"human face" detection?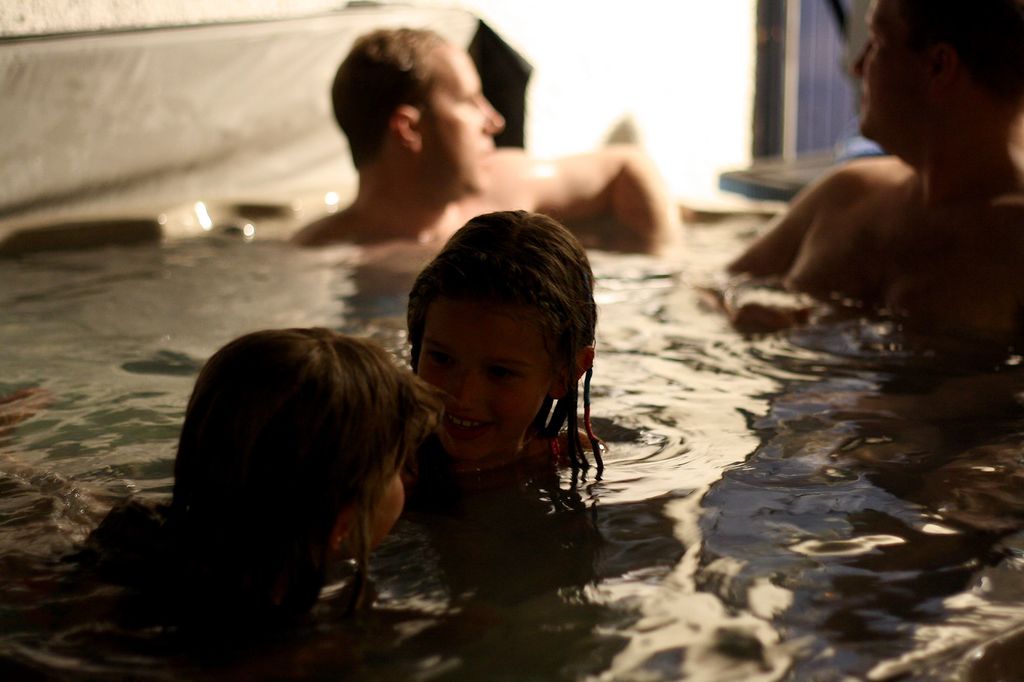
rect(851, 0, 929, 134)
